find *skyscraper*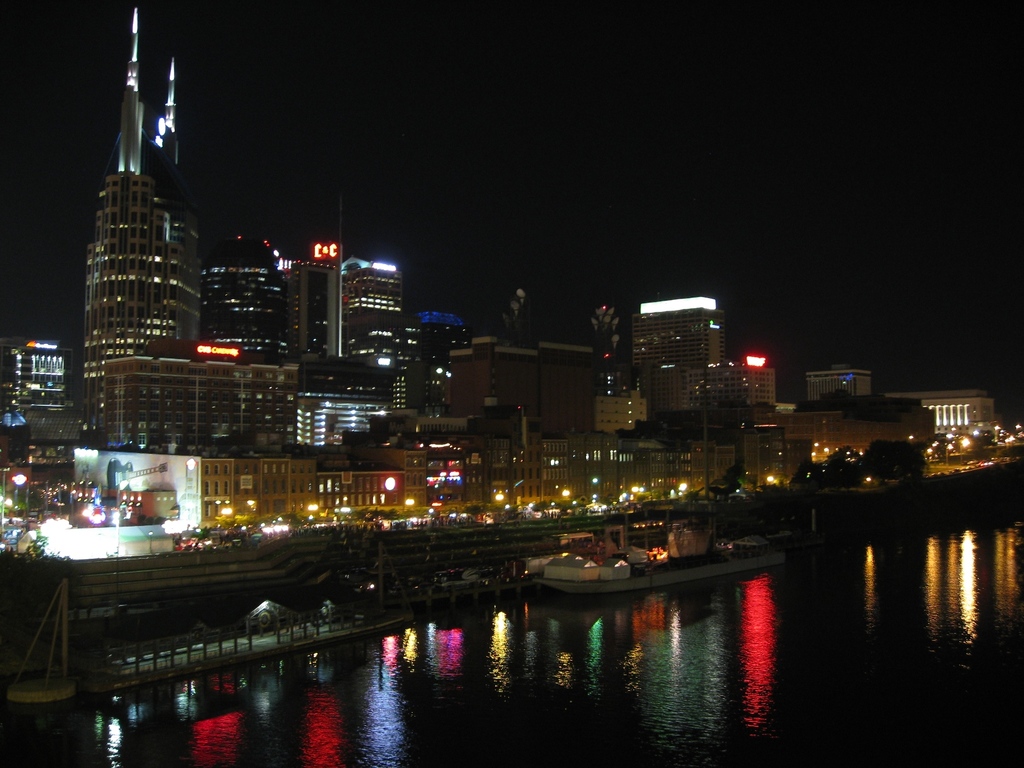
detection(620, 314, 791, 441)
